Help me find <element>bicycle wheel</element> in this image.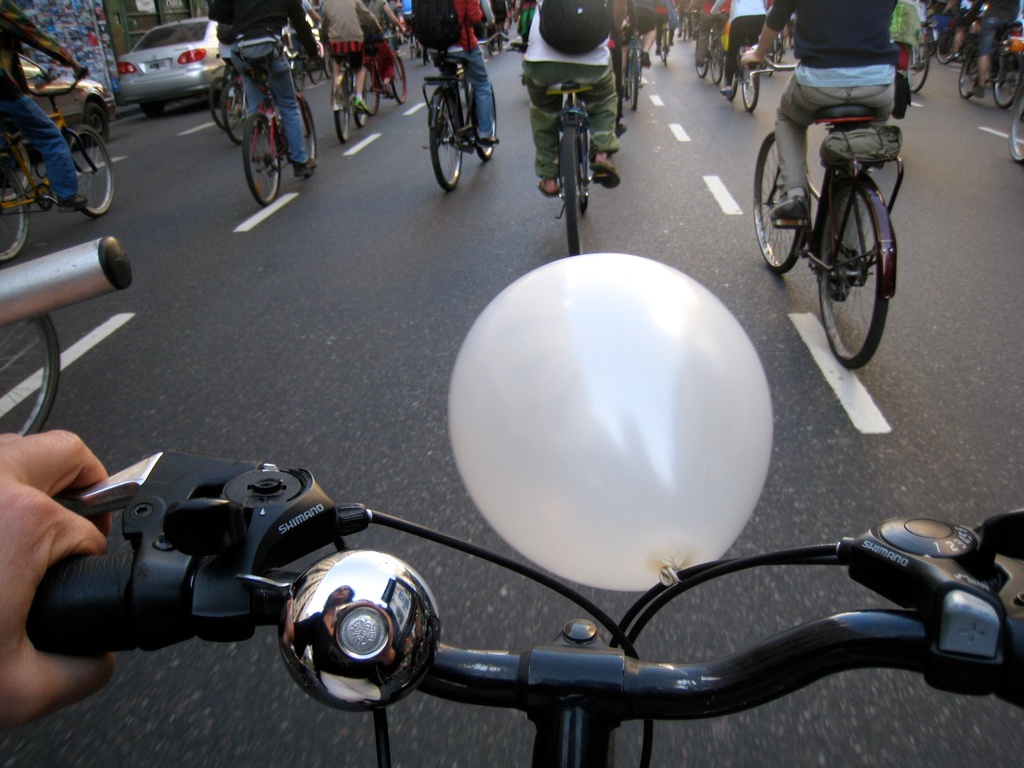
Found it: bbox=(290, 52, 305, 92).
